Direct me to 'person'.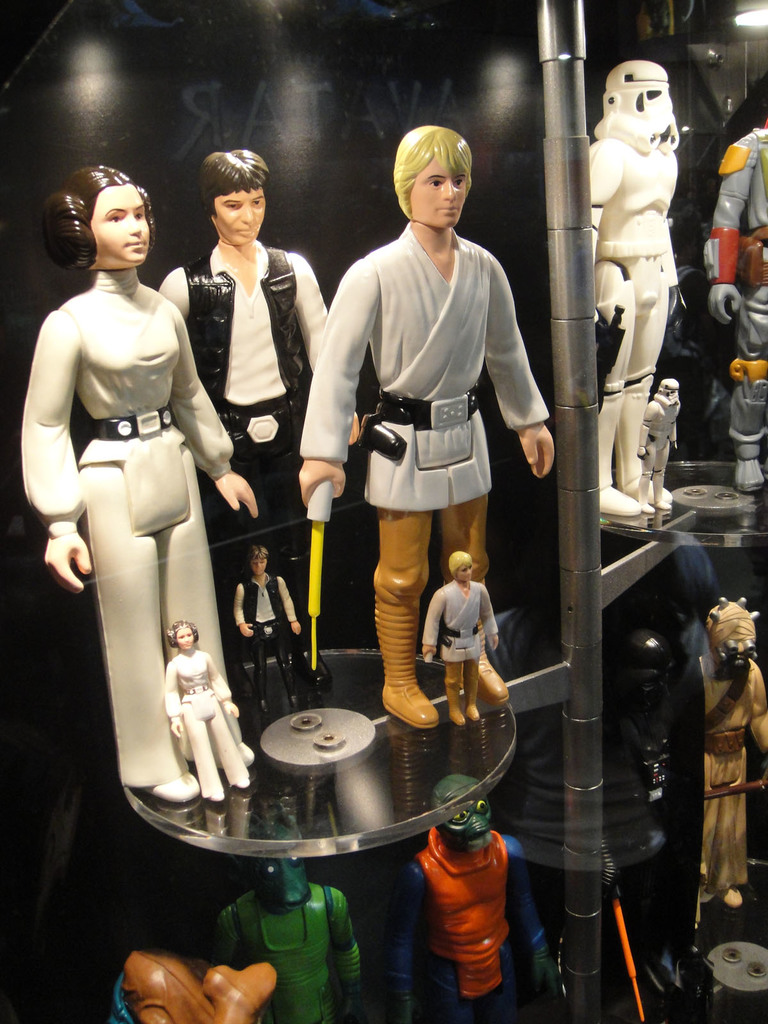
Direction: x1=230, y1=543, x2=300, y2=719.
